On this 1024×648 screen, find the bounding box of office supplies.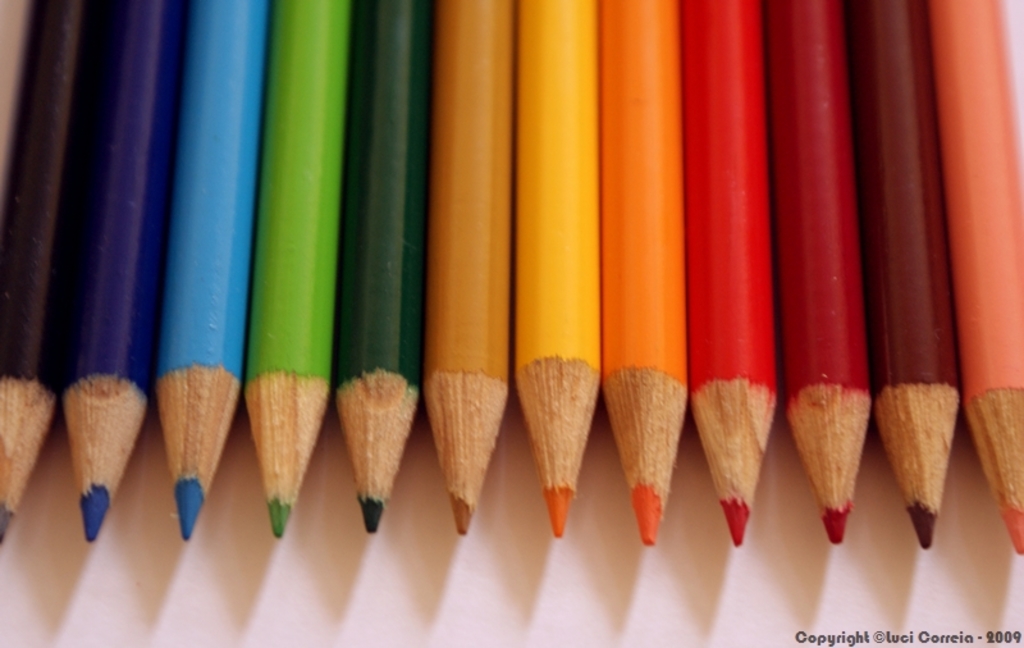
Bounding box: 343, 0, 416, 522.
